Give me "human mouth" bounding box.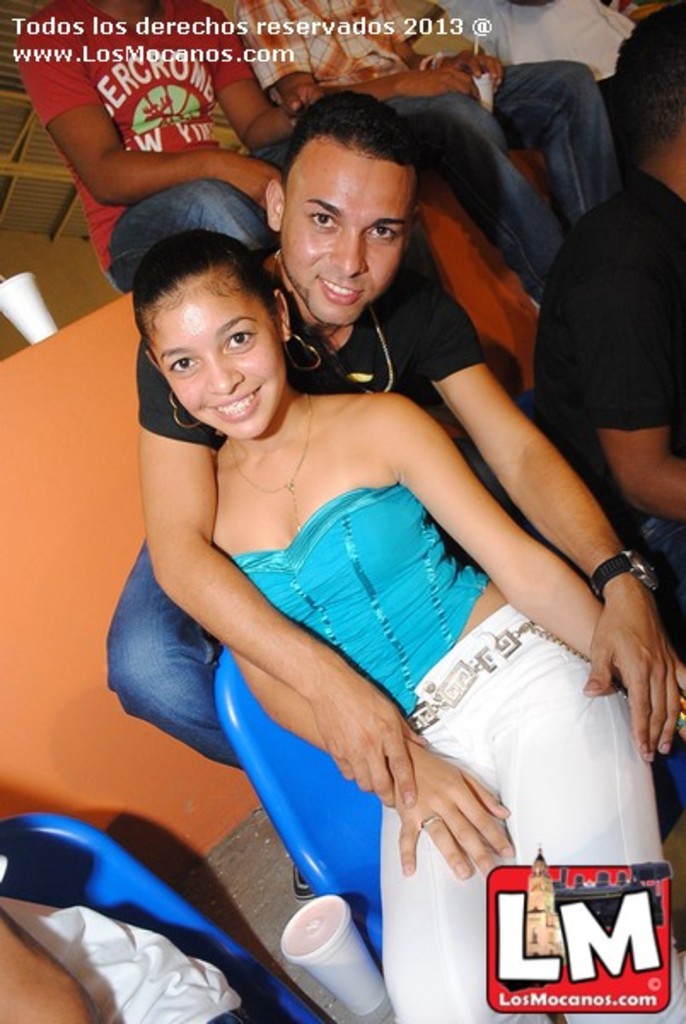
(309, 273, 360, 304).
